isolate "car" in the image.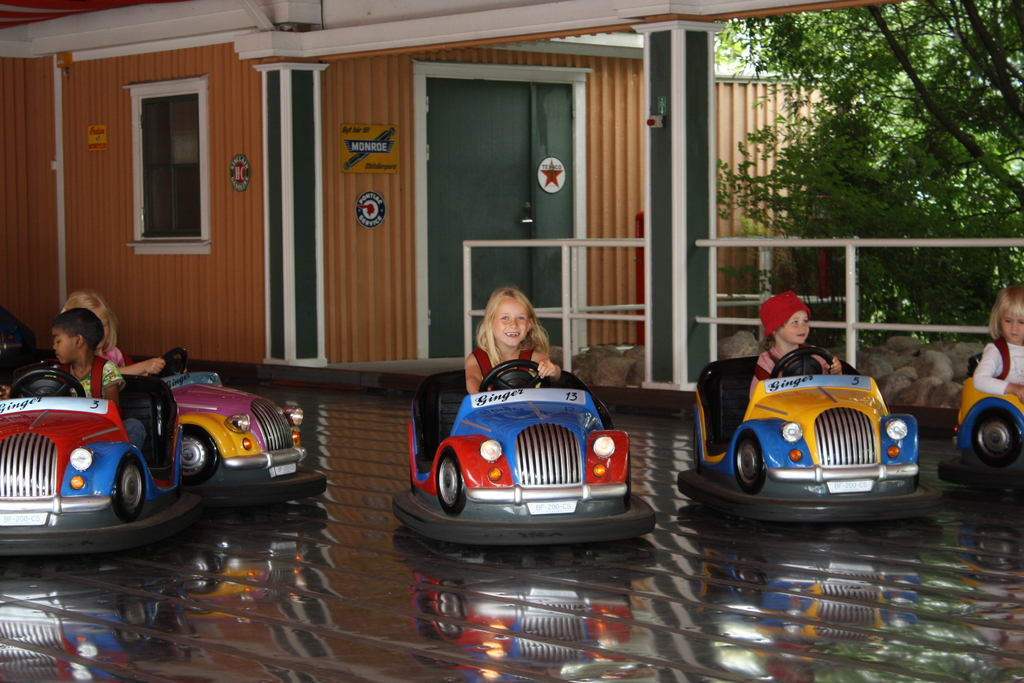
Isolated region: left=145, top=346, right=330, bottom=500.
